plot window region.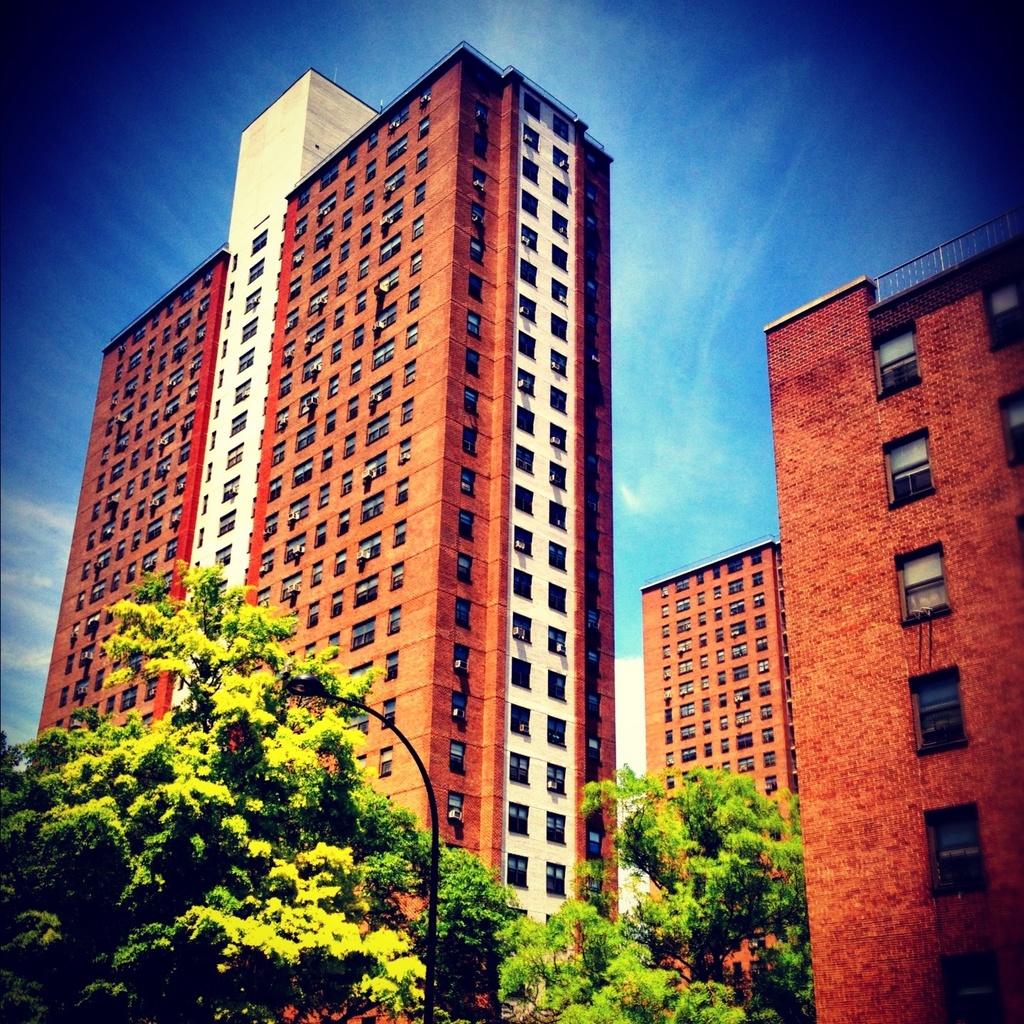
Plotted at l=161, t=426, r=174, b=448.
